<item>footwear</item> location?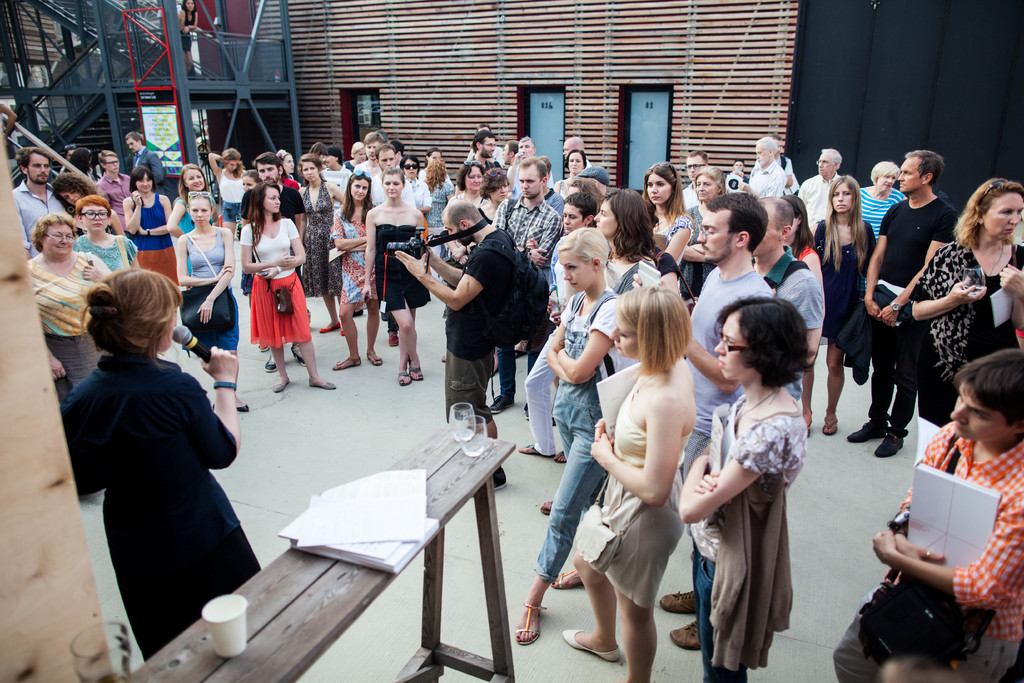
<box>806,423,811,436</box>
